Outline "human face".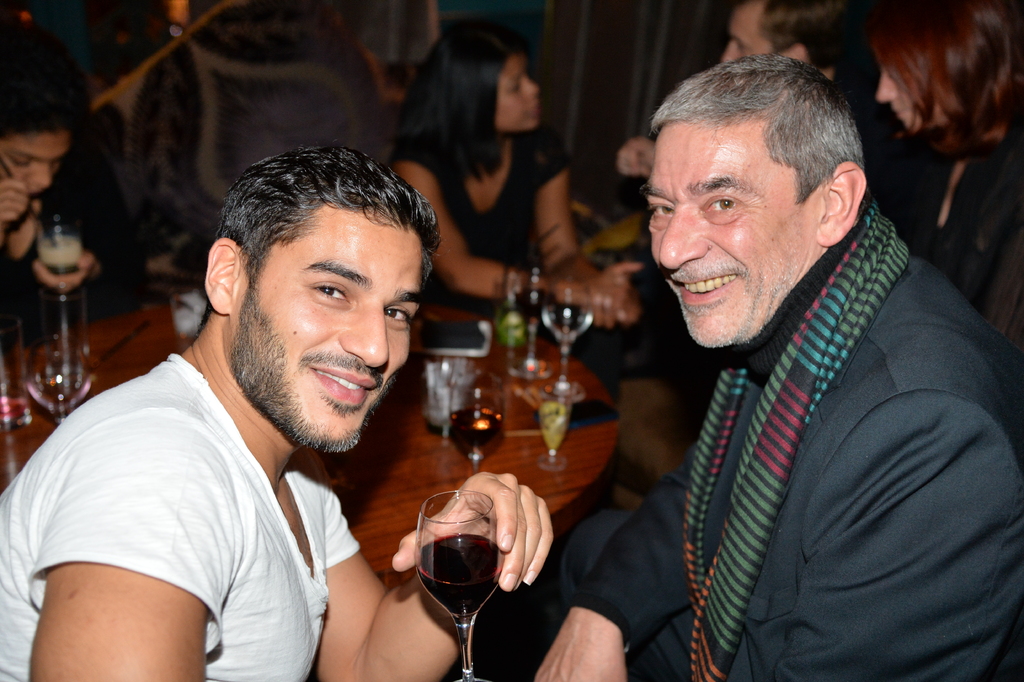
Outline: (x1=496, y1=51, x2=543, y2=130).
